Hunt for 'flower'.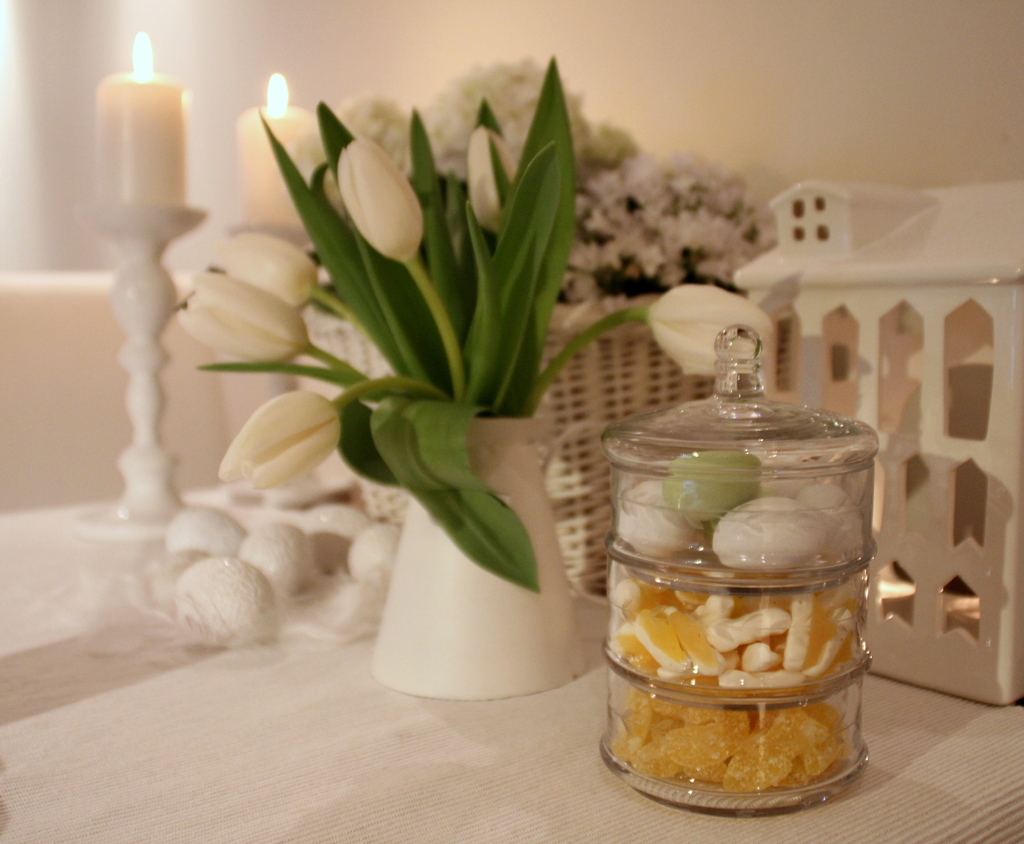
Hunted down at bbox=[468, 123, 520, 227].
